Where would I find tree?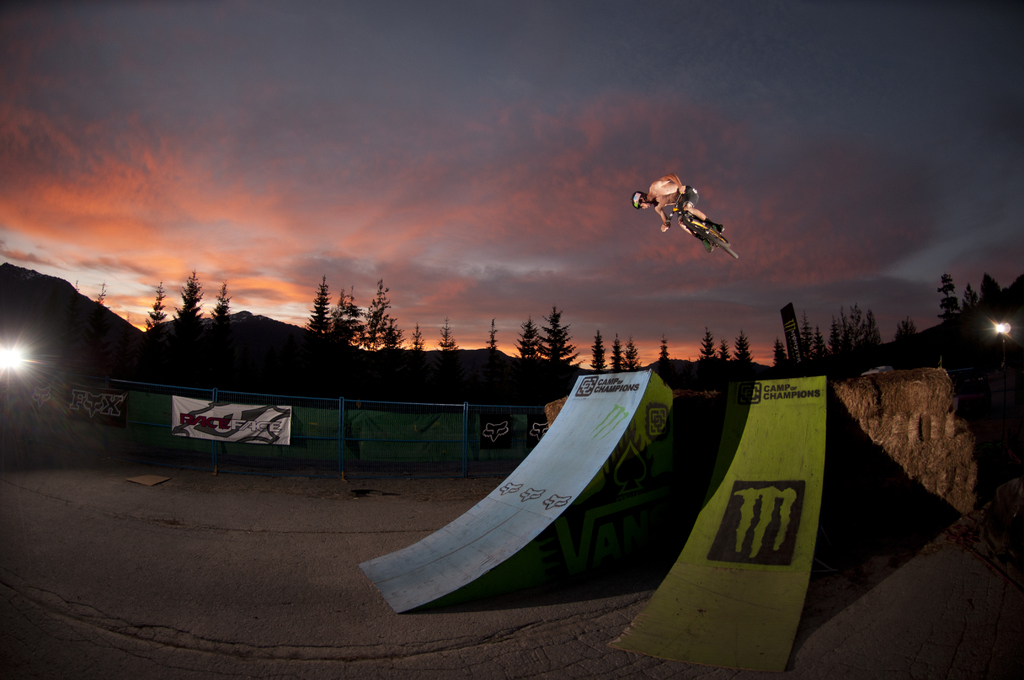
At bbox=(738, 332, 751, 364).
